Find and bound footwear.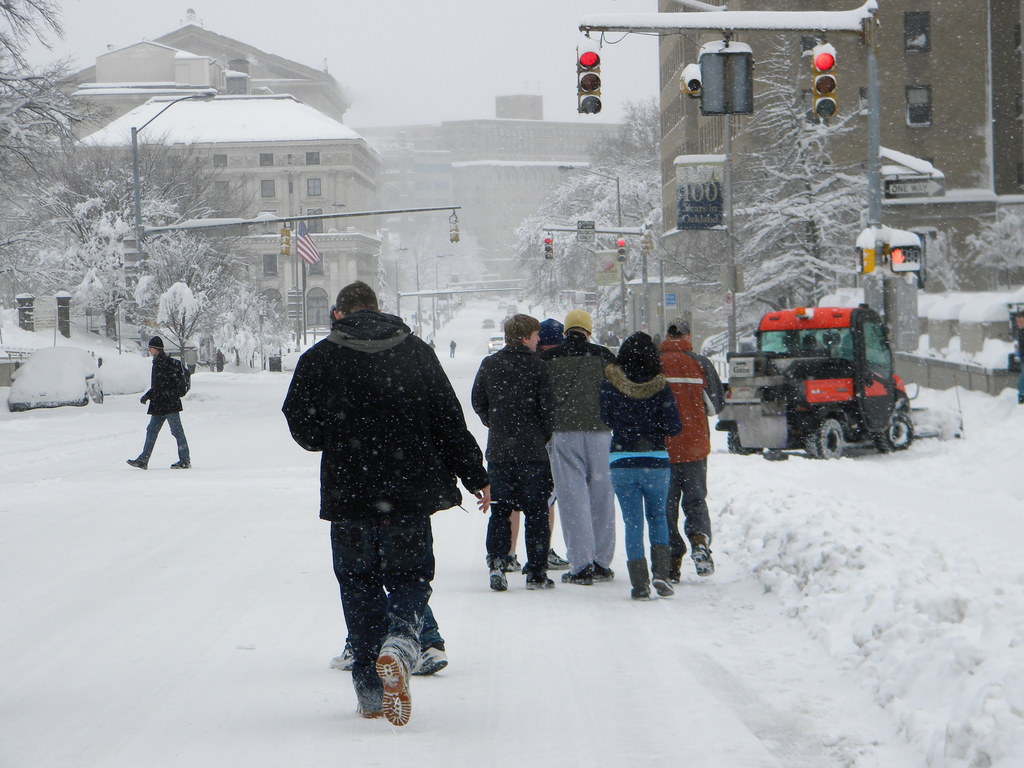
Bound: bbox=[672, 574, 682, 585].
